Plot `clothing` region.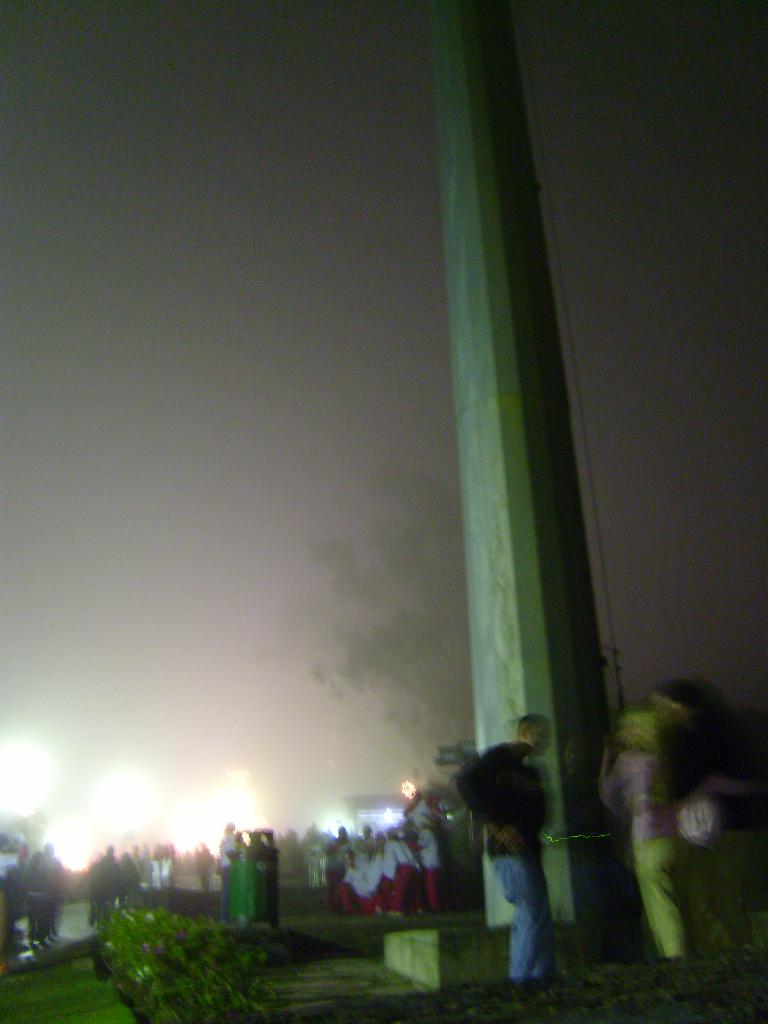
Plotted at {"x1": 220, "y1": 846, "x2": 267, "y2": 911}.
